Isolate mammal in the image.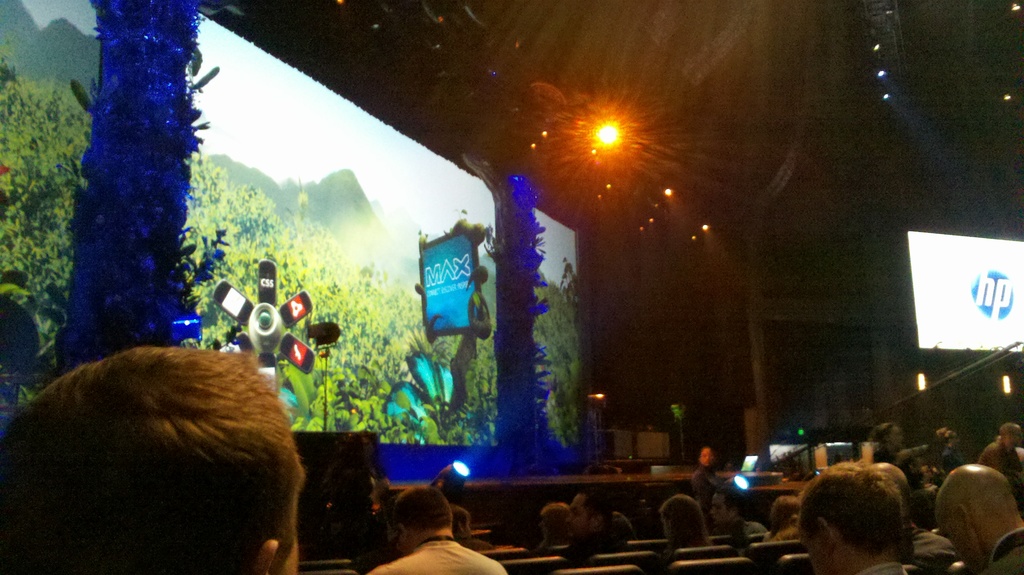
Isolated region: region(787, 452, 934, 574).
